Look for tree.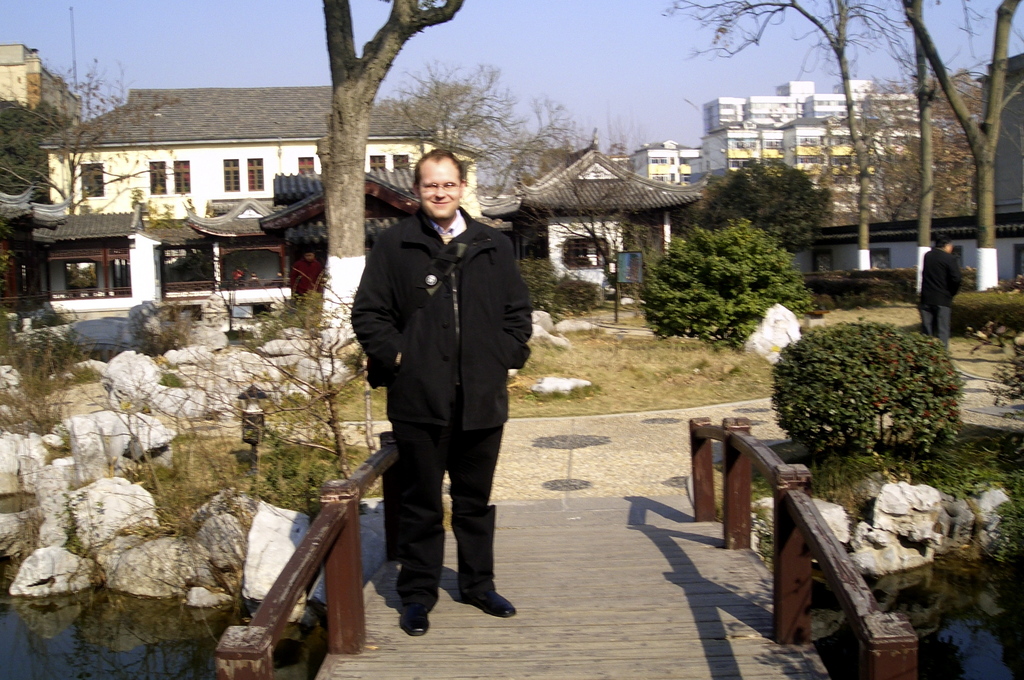
Found: region(546, 99, 655, 332).
